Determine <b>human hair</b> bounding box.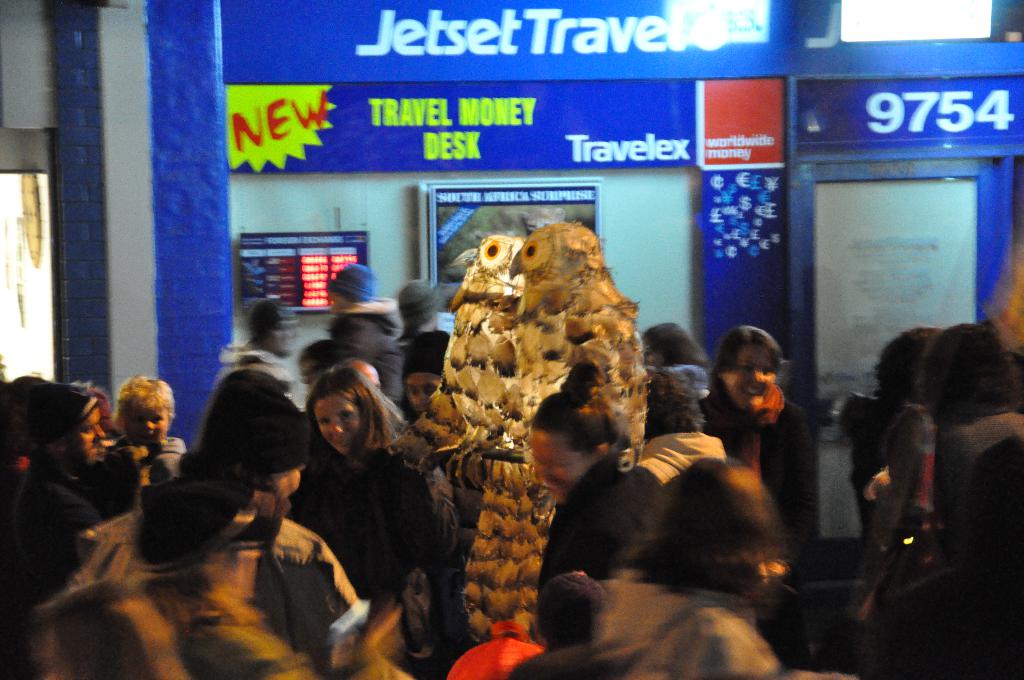
Determined: pyautogui.locateOnScreen(115, 368, 178, 417).
